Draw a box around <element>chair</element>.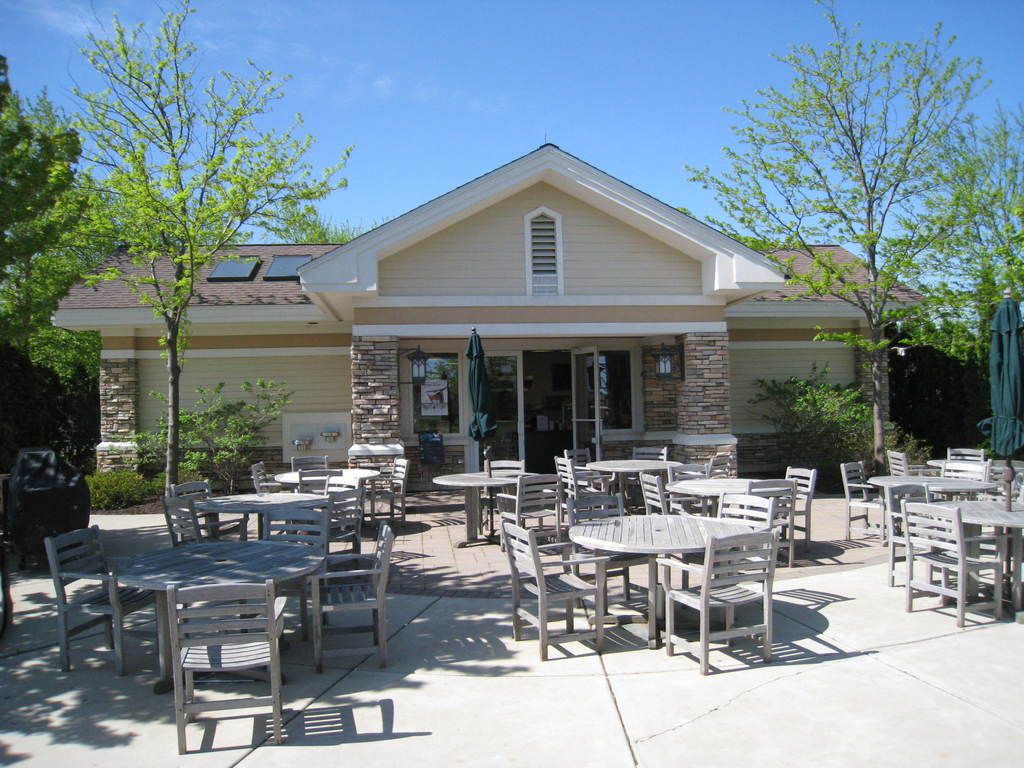
(x1=948, y1=447, x2=985, y2=458).
